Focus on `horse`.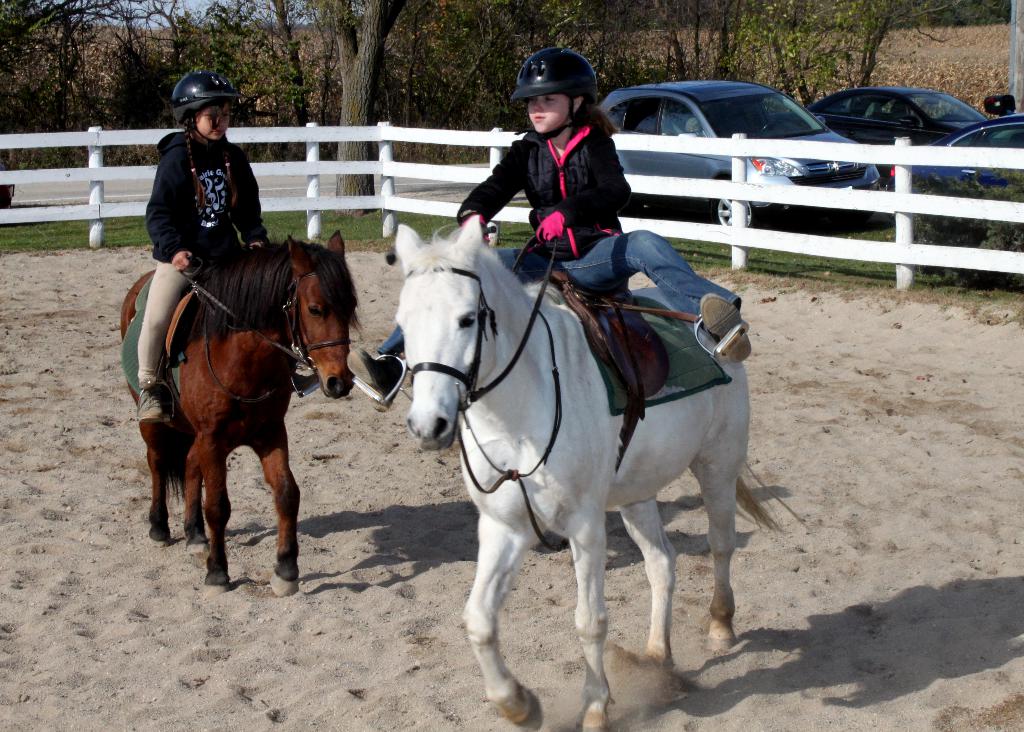
Focused at <region>120, 227, 362, 601</region>.
